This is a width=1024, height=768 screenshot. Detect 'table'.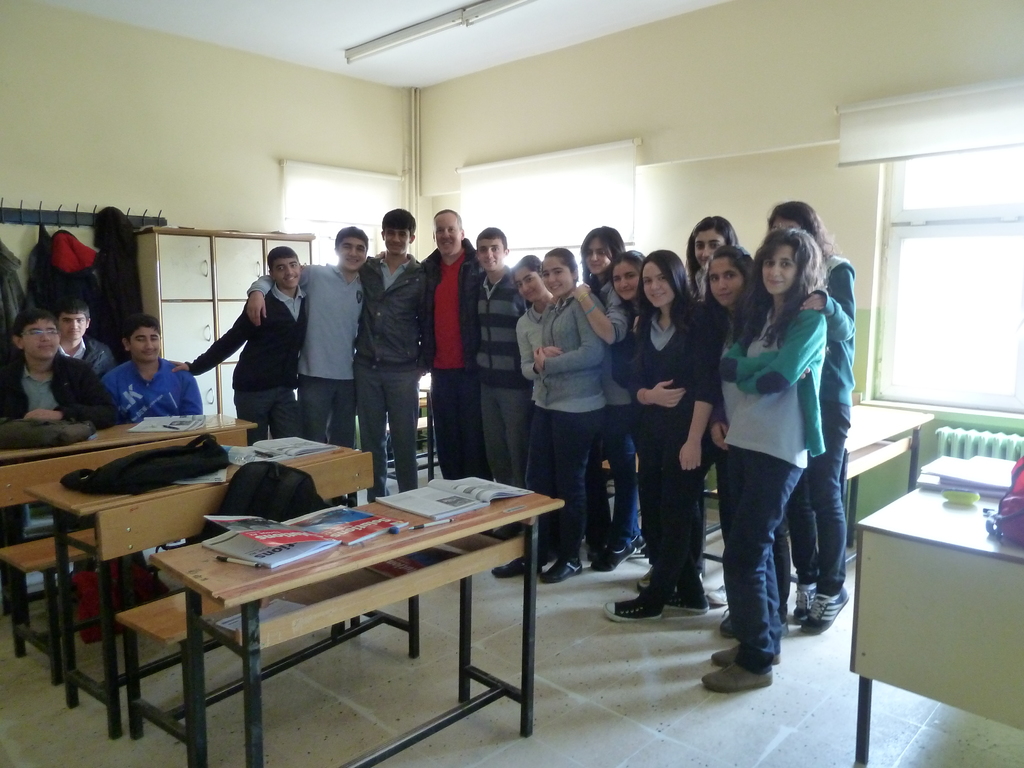
locate(0, 437, 358, 742).
